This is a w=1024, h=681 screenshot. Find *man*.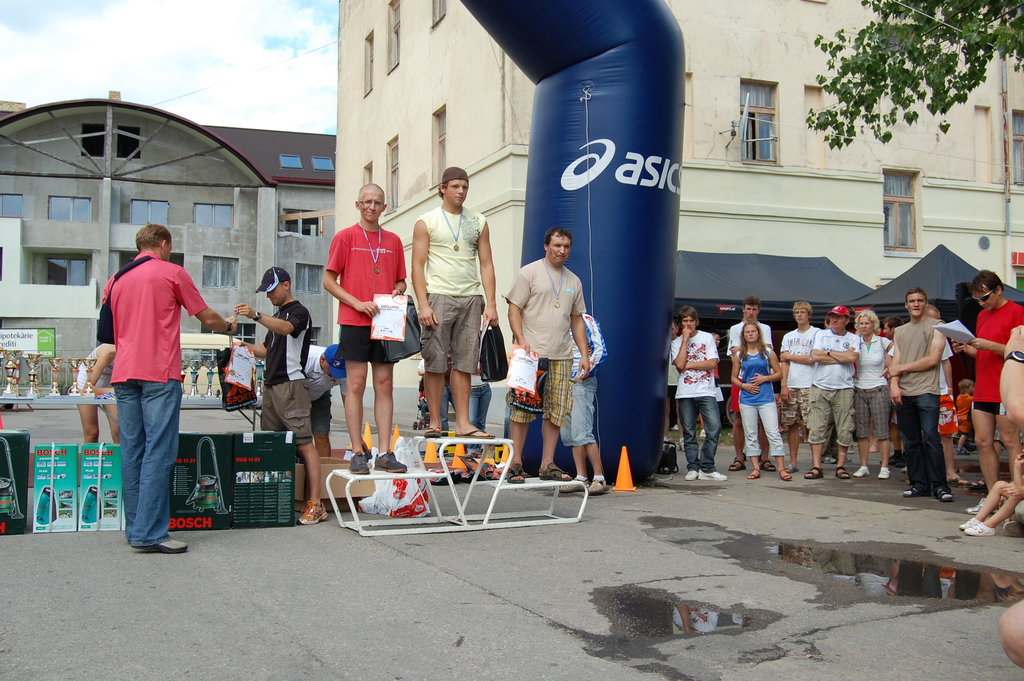
Bounding box: <box>883,306,975,488</box>.
